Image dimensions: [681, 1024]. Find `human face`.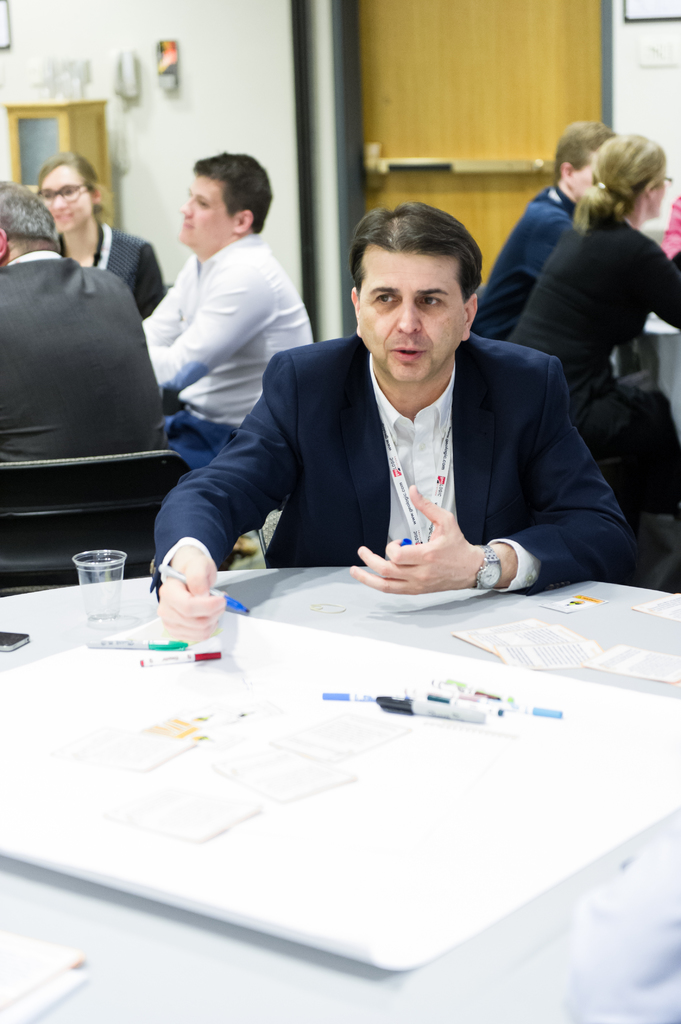
<region>357, 245, 469, 378</region>.
